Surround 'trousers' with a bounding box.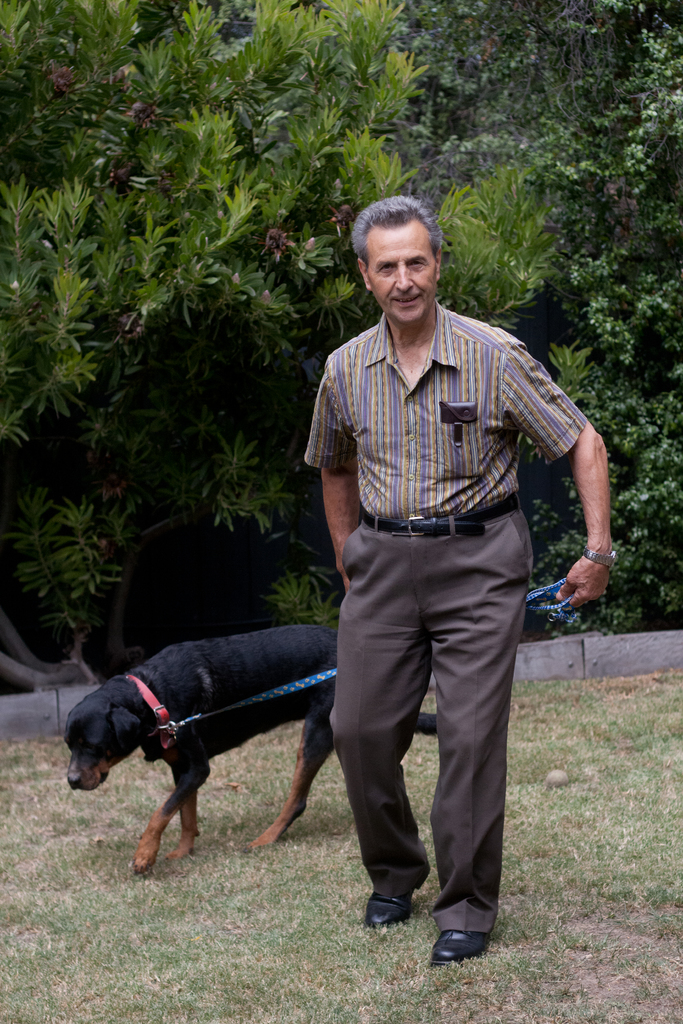
{"left": 326, "top": 486, "right": 545, "bottom": 940}.
